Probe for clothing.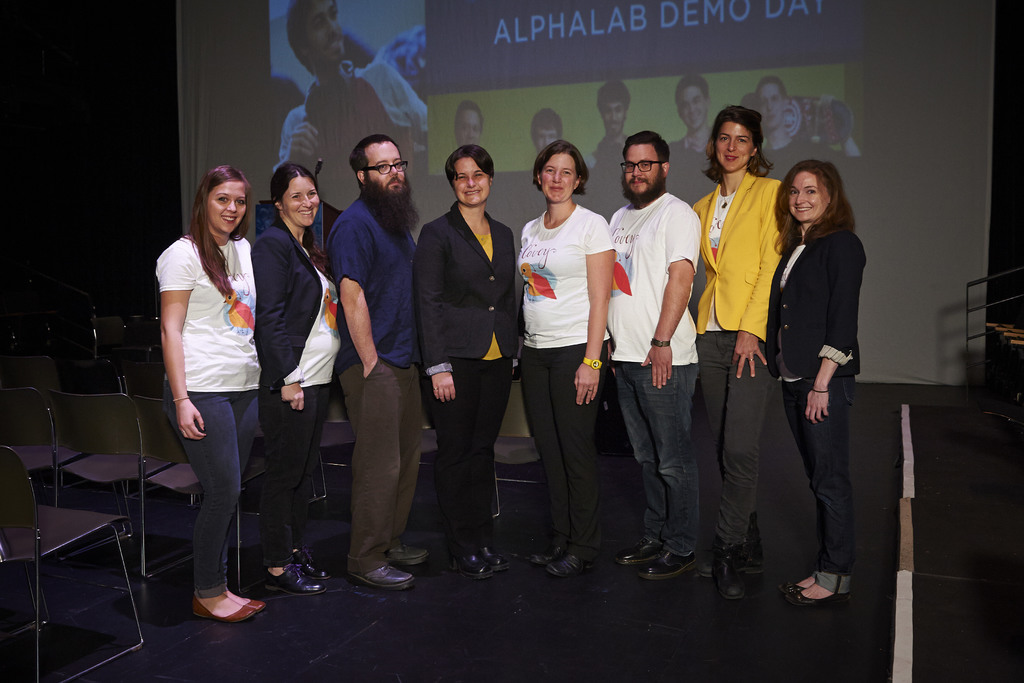
Probe result: <region>515, 201, 616, 556</region>.
